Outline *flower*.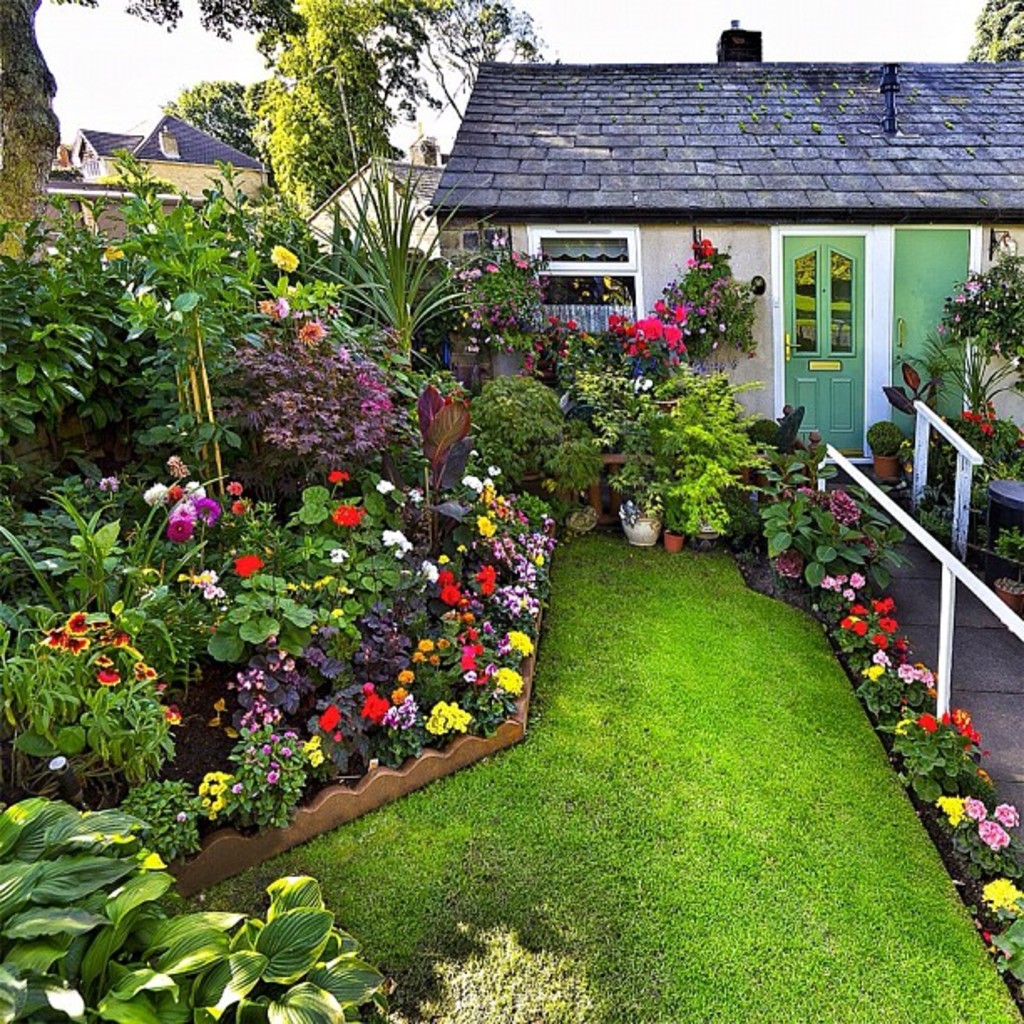
Outline: <region>254, 291, 289, 320</region>.
